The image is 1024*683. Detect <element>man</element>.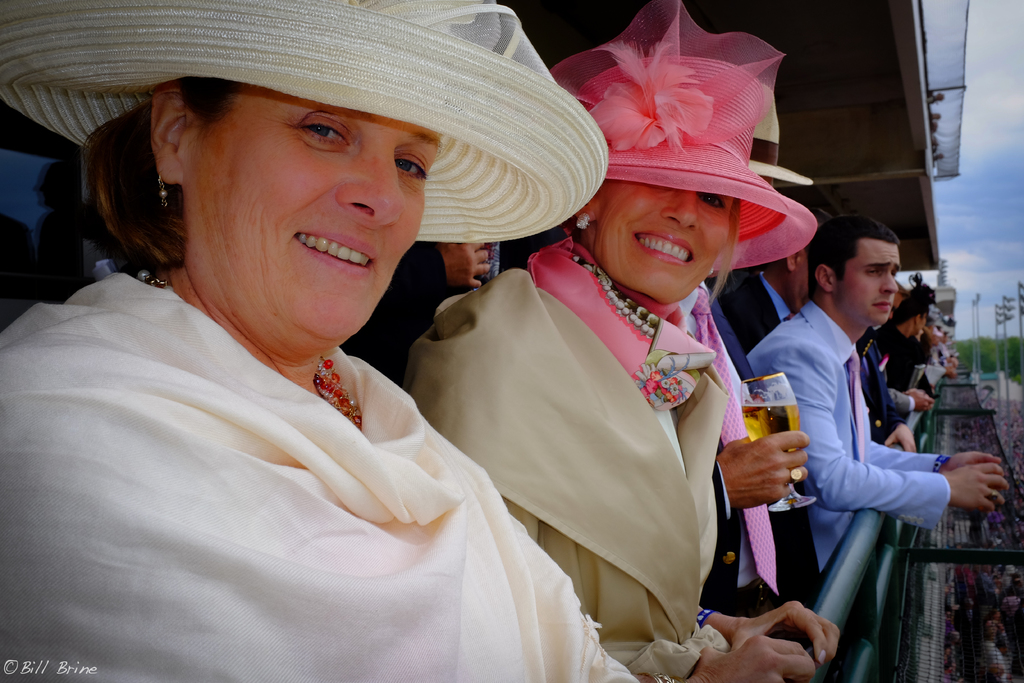
Detection: <box>721,236,811,361</box>.
